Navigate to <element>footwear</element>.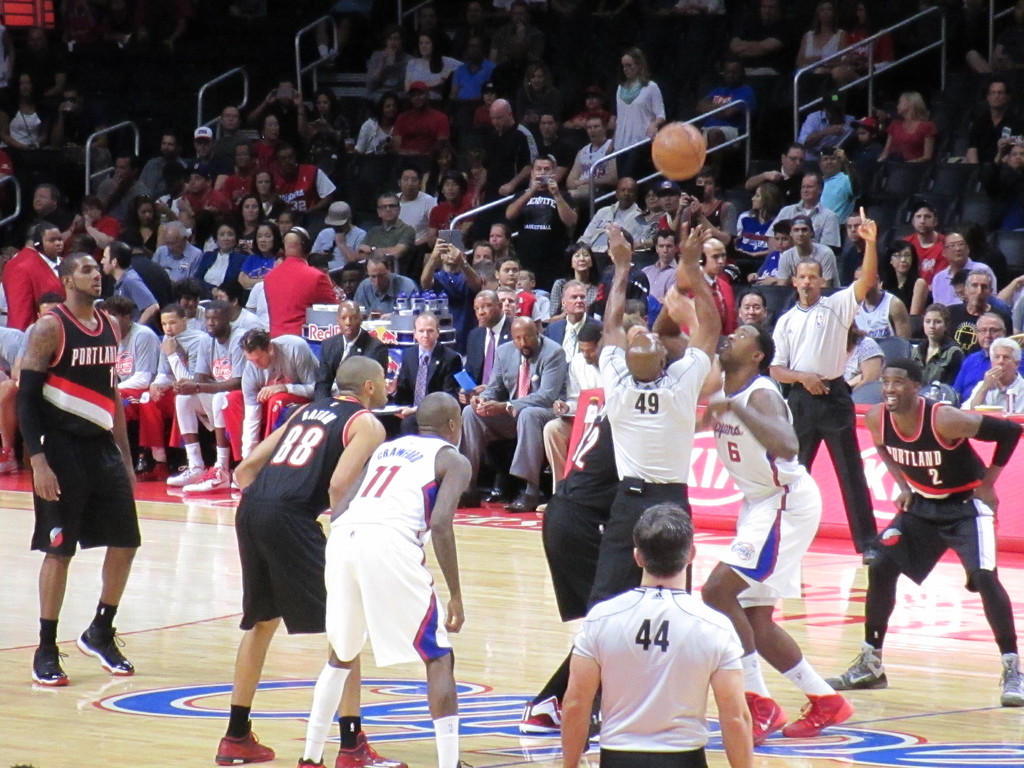
Navigation target: crop(76, 630, 140, 677).
